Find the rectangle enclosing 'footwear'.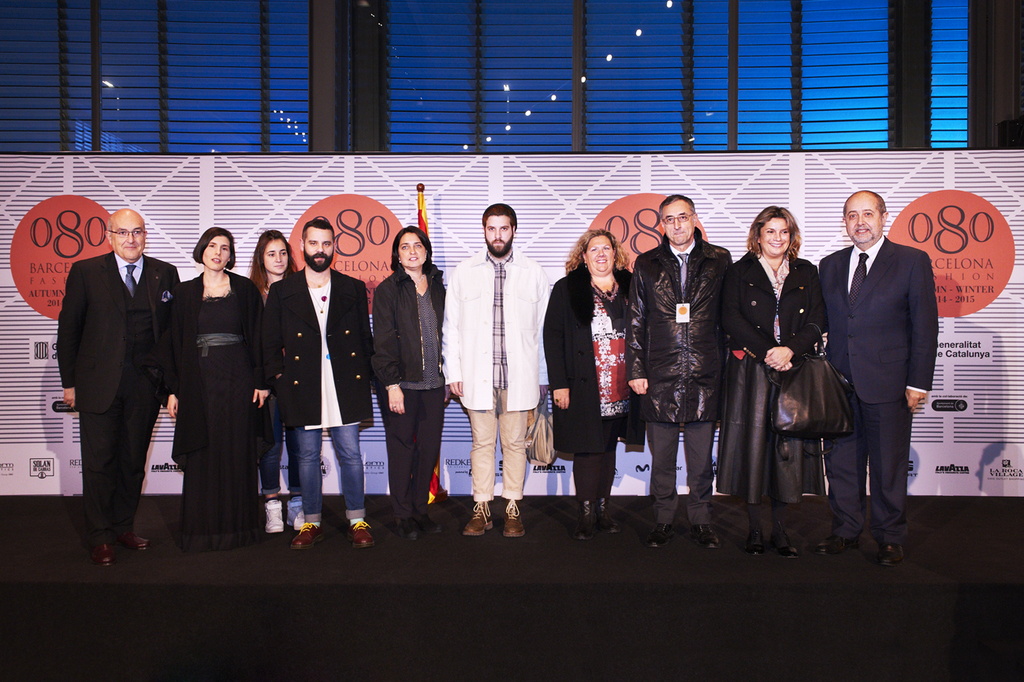
bbox=[771, 527, 797, 560].
